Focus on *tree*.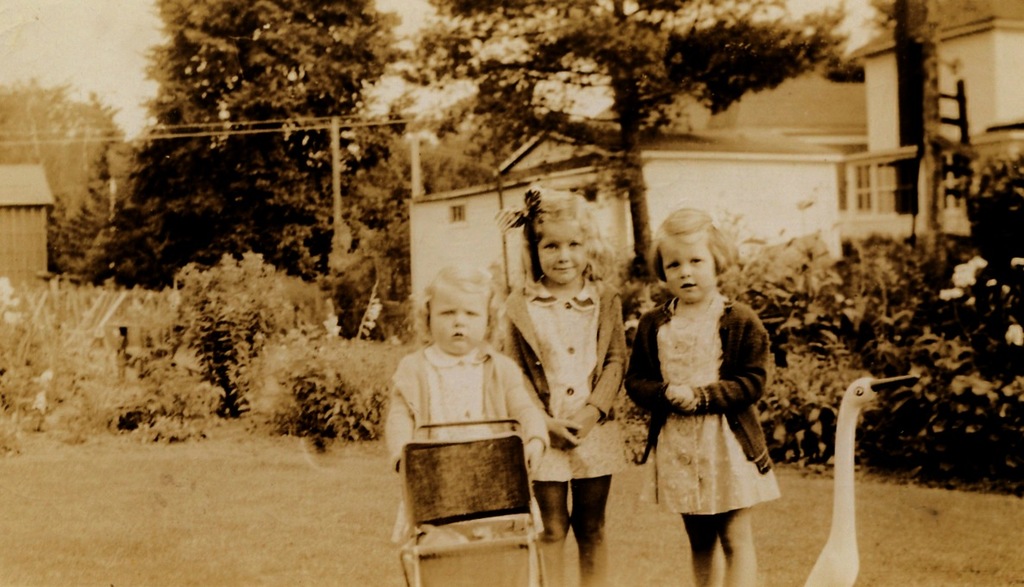
Focused at <box>401,0,844,300</box>.
